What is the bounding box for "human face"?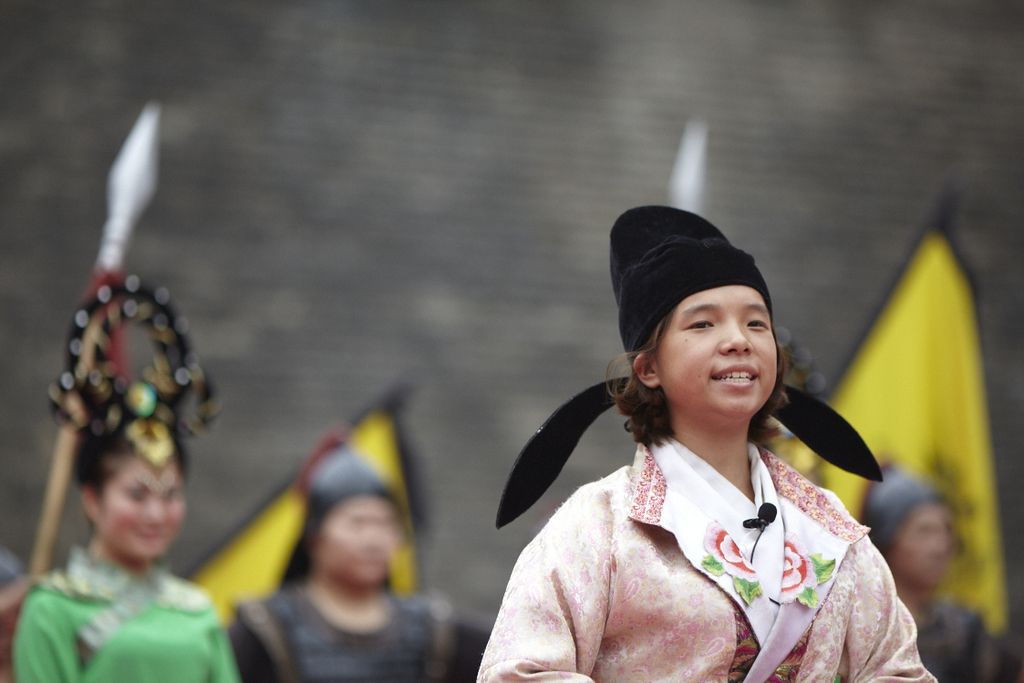
[x1=94, y1=452, x2=185, y2=558].
